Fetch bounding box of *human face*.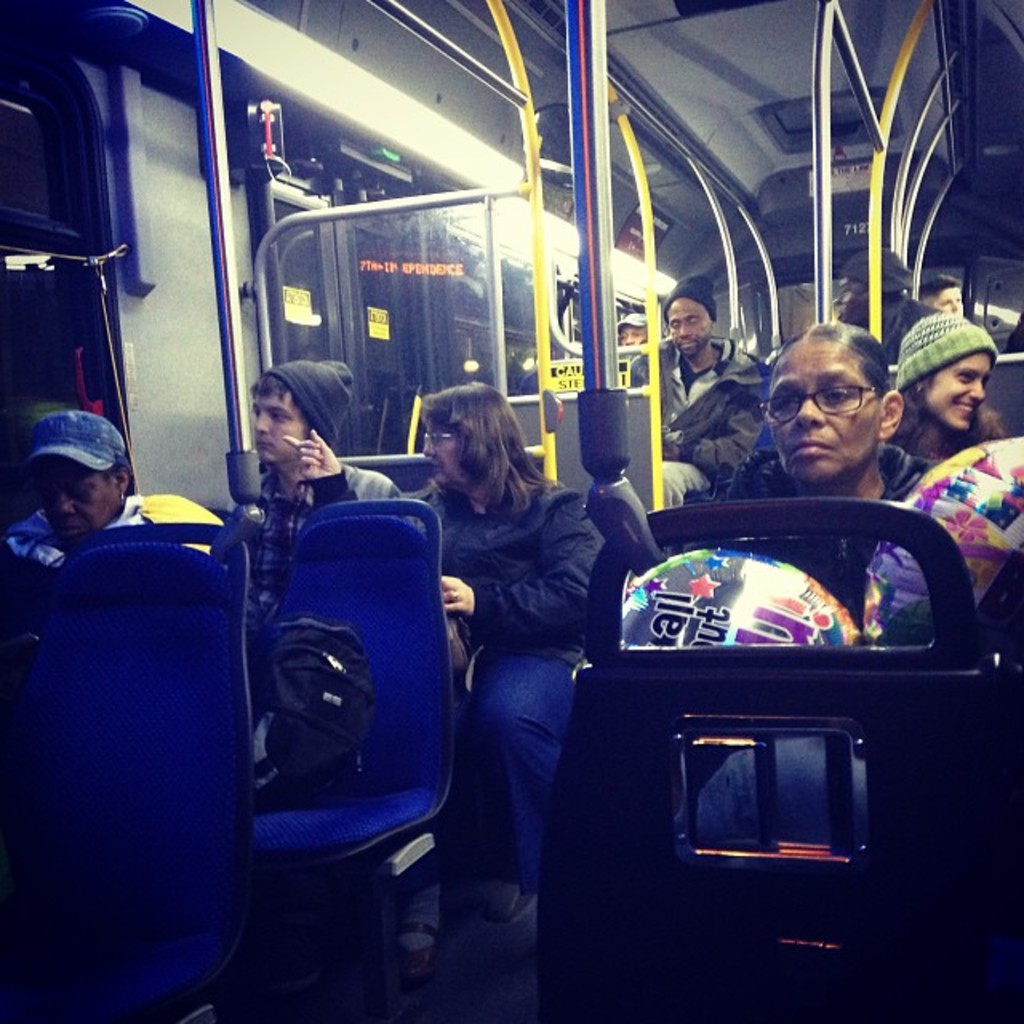
Bbox: (x1=922, y1=360, x2=990, y2=432).
